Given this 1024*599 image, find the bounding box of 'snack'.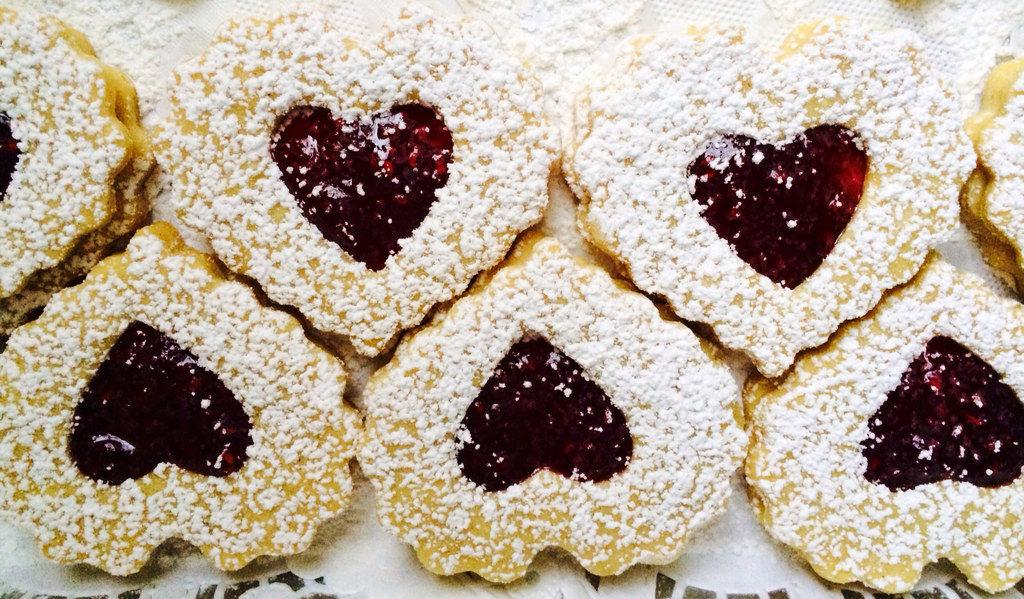
<box>158,3,557,362</box>.
